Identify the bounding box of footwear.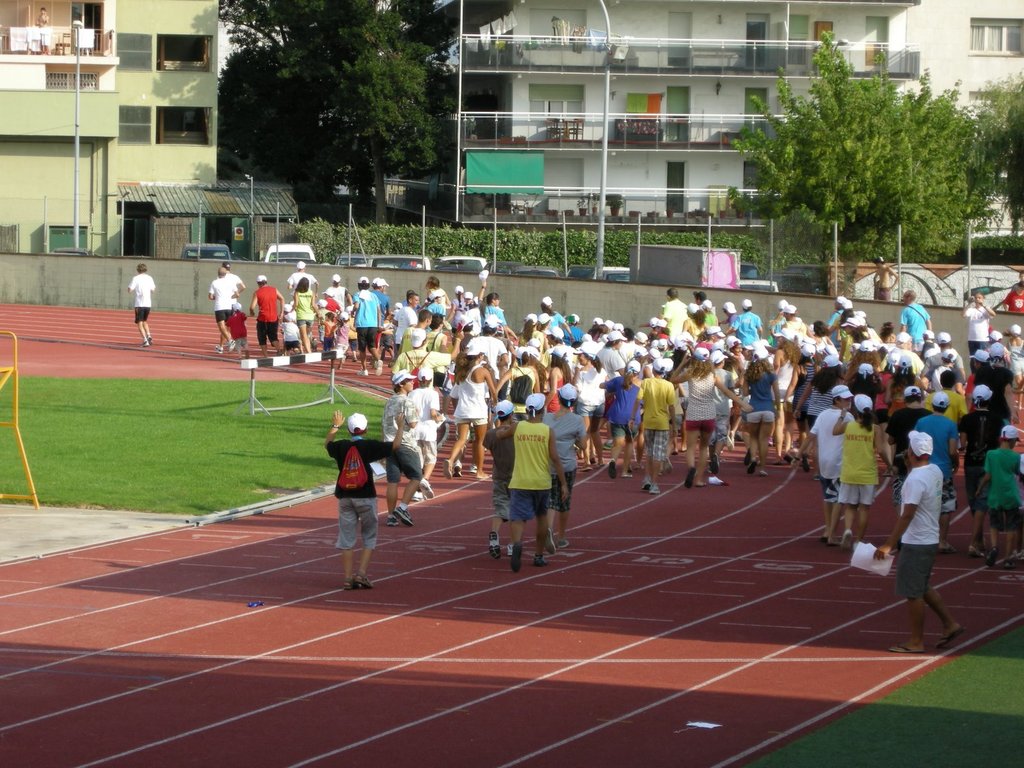
514:556:520:572.
